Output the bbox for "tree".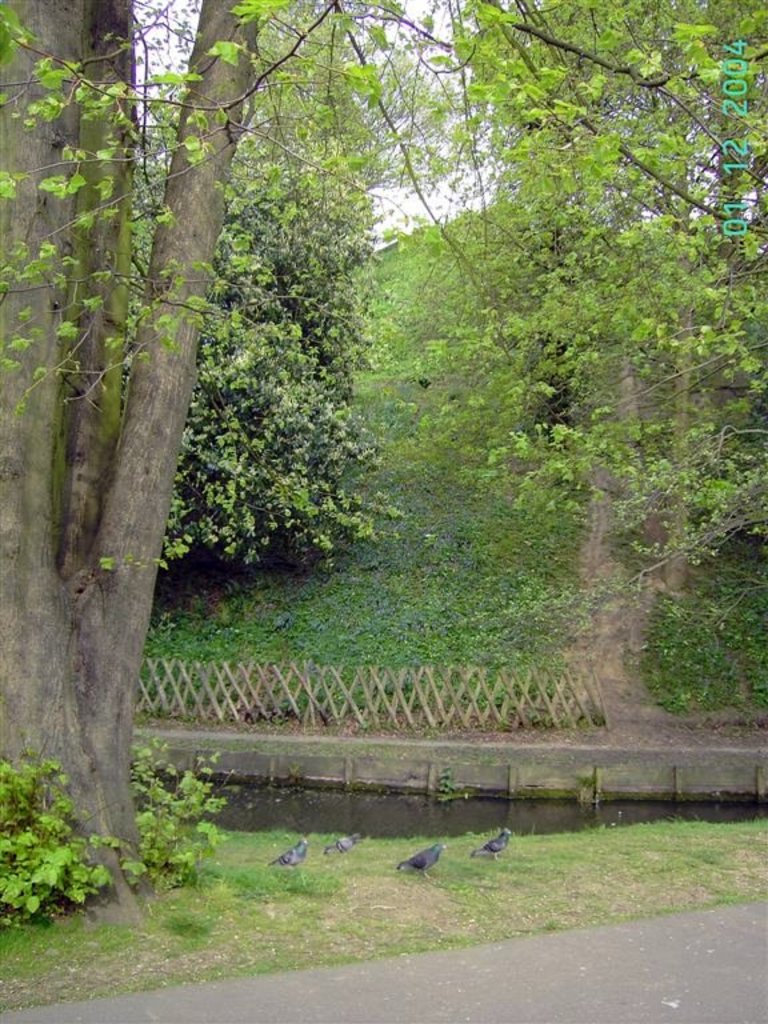
[left=204, top=0, right=753, bottom=729].
